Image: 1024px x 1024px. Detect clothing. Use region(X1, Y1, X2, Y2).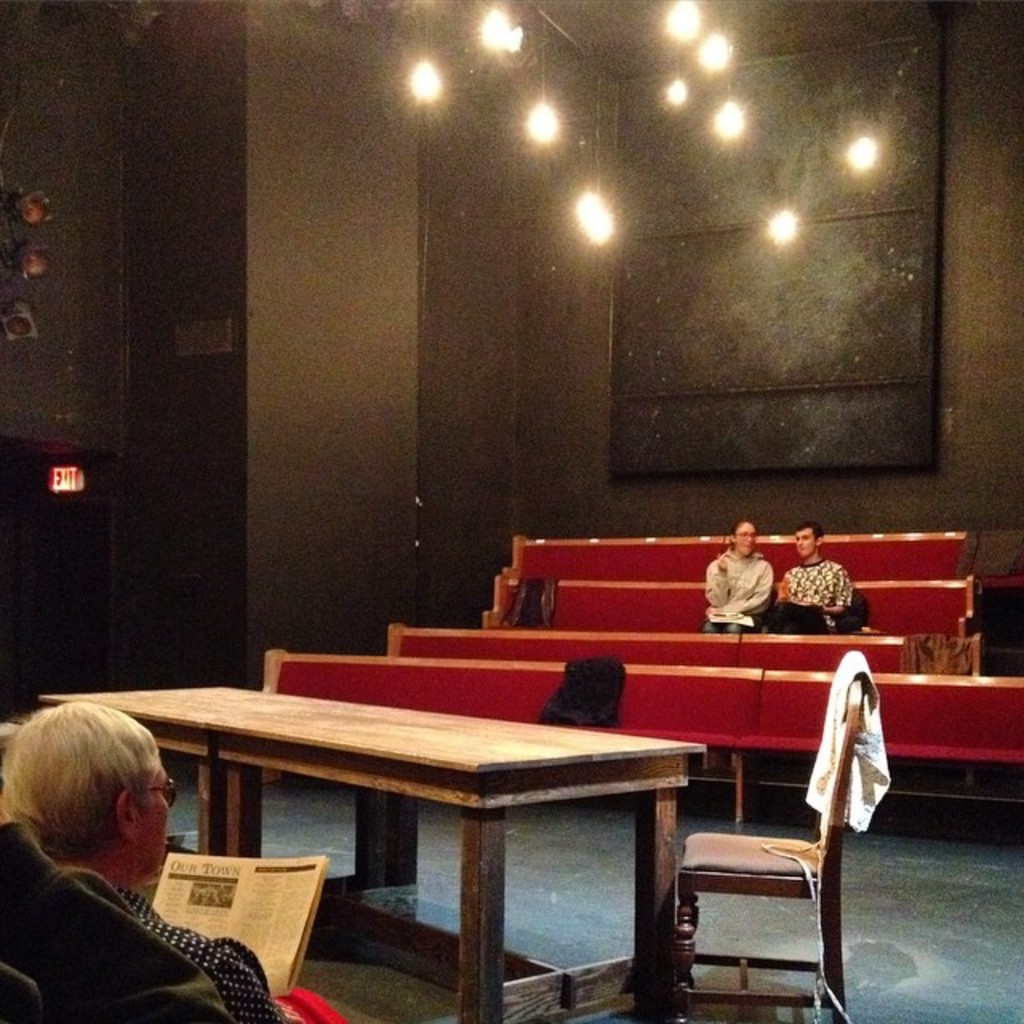
region(704, 549, 776, 630).
